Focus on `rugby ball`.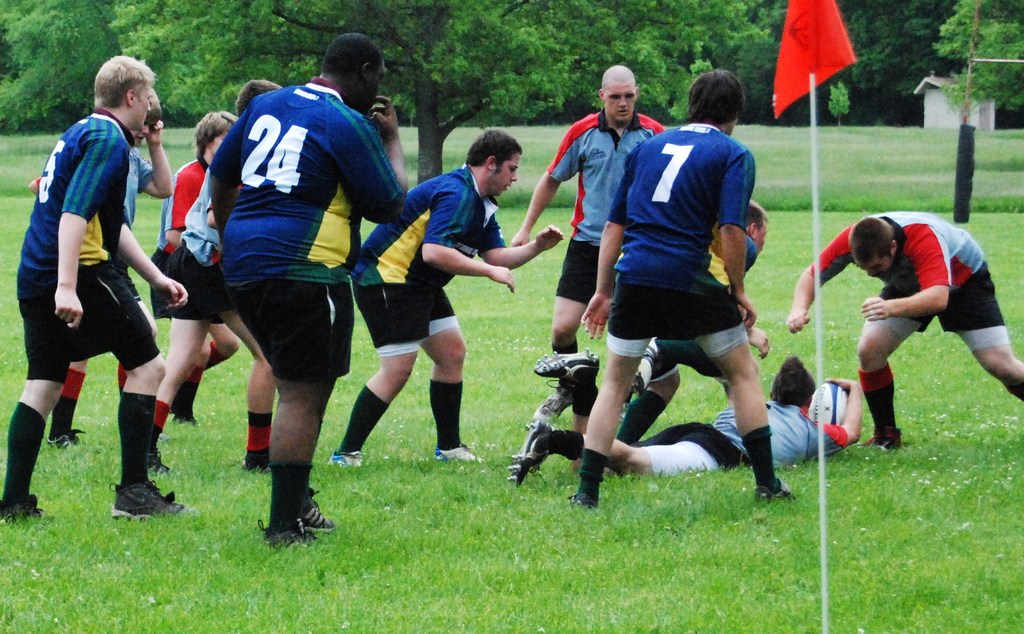
Focused at bbox=(804, 380, 849, 427).
